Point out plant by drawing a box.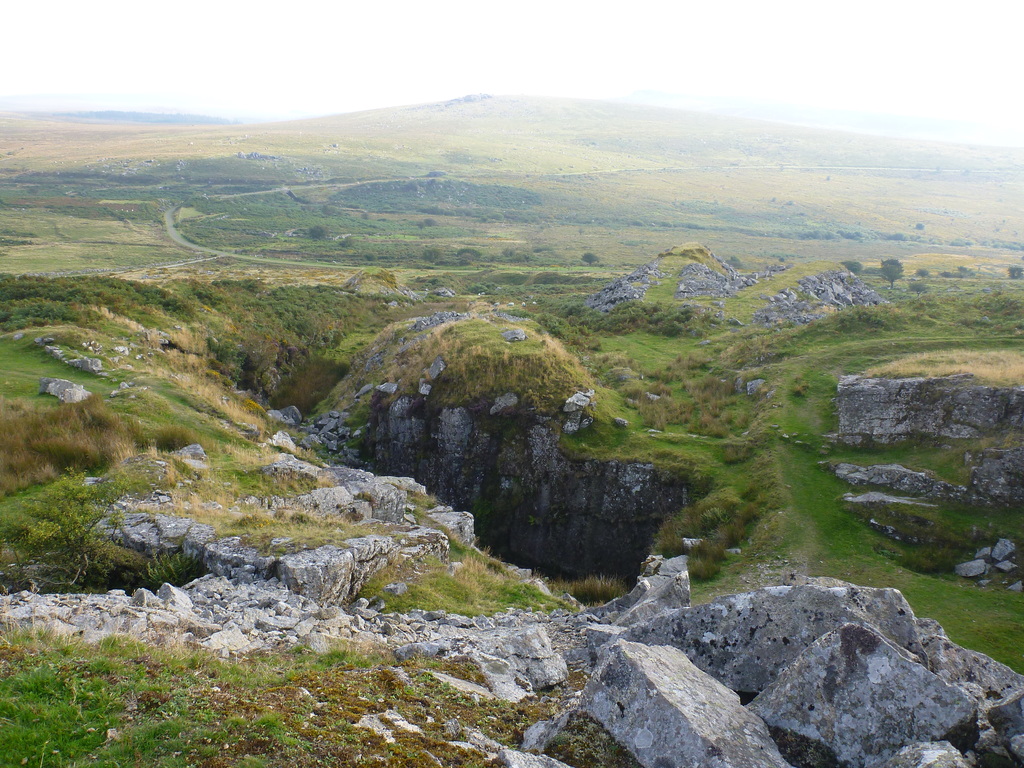
2:243:241:349.
